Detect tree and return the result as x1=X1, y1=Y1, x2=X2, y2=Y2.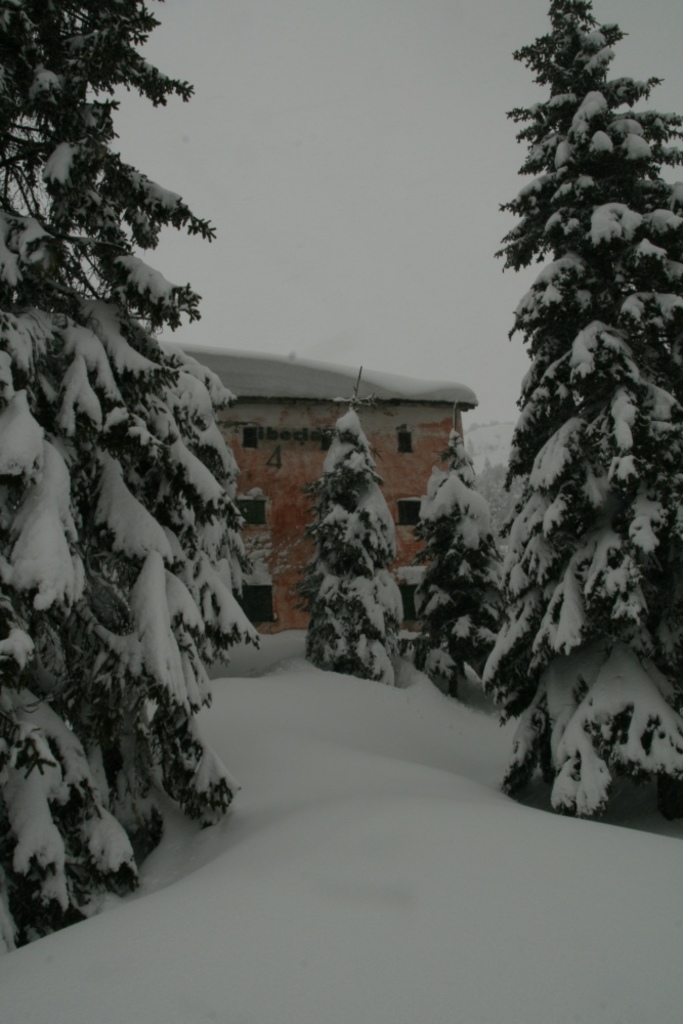
x1=494, y1=0, x2=682, y2=823.
